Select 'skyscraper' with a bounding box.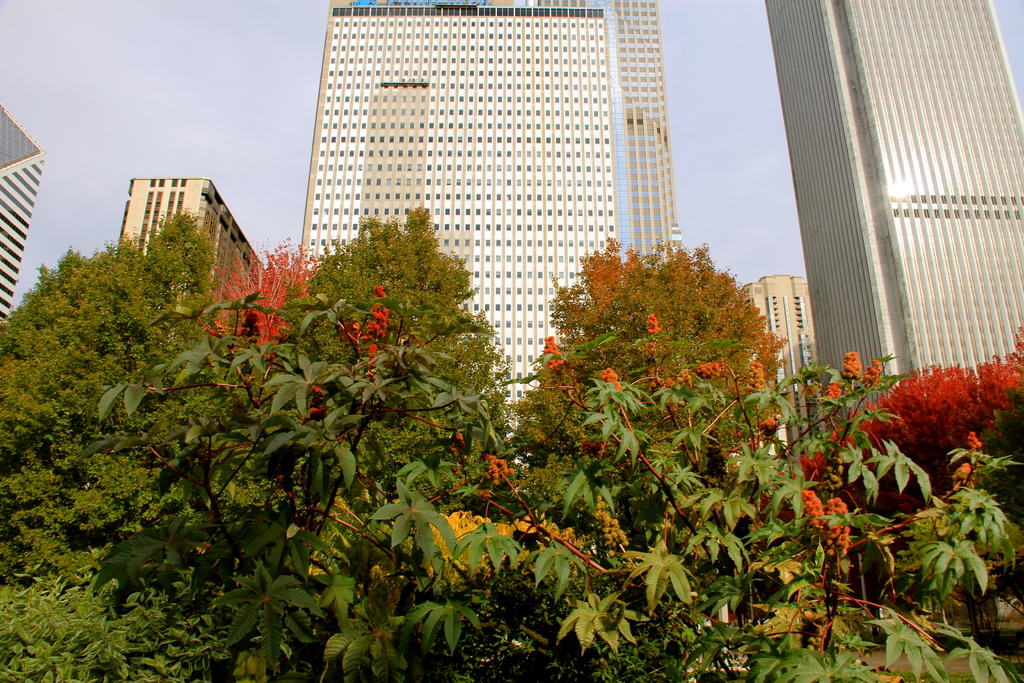
BBox(126, 169, 270, 274).
